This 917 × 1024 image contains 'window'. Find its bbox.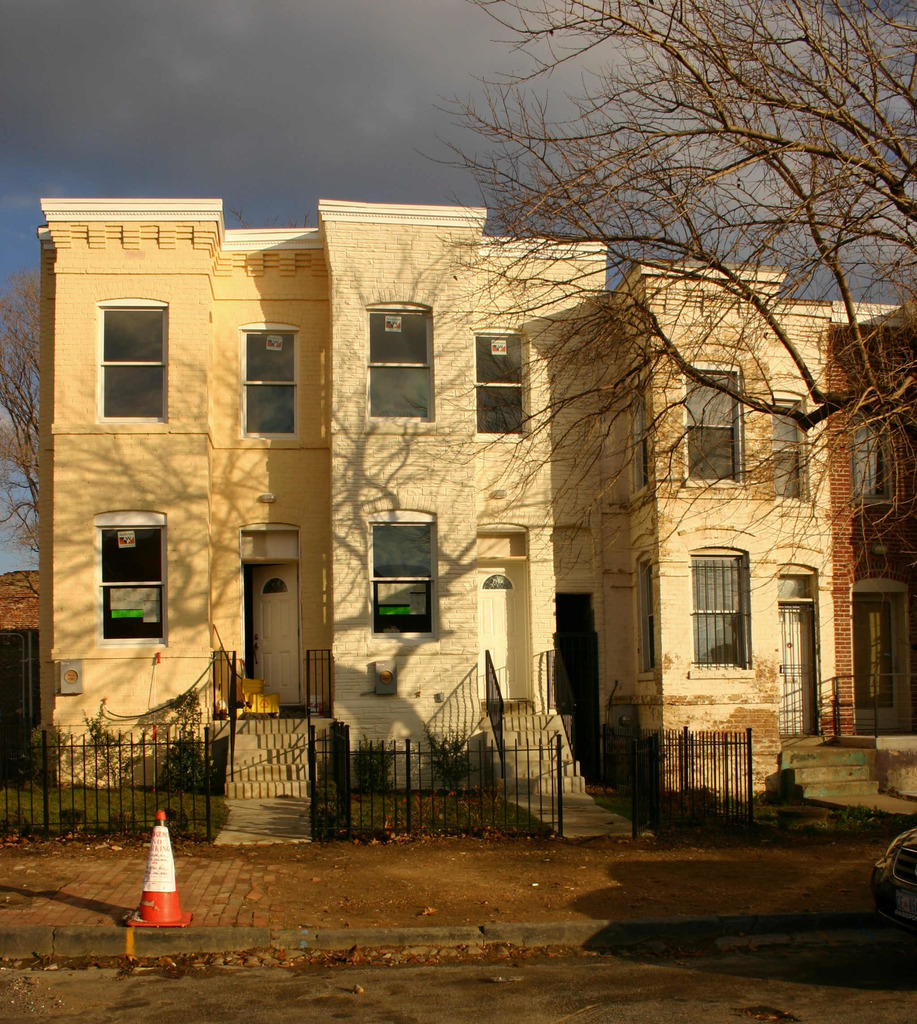
select_region(848, 417, 890, 504).
